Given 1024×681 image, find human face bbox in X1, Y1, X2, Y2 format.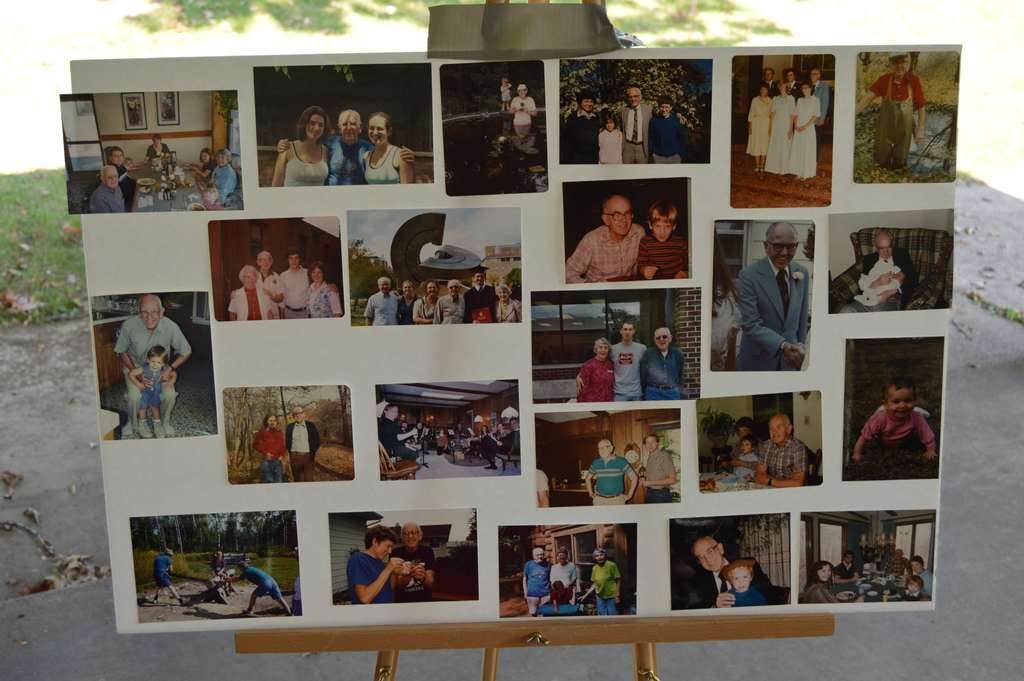
138, 297, 164, 327.
